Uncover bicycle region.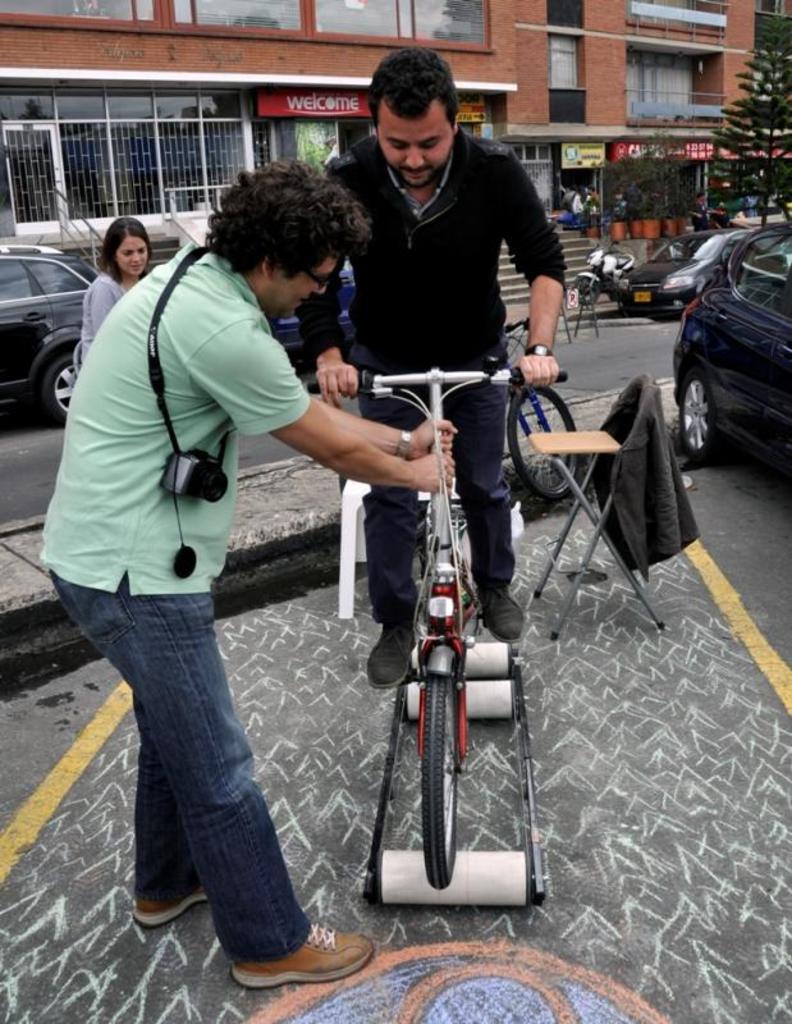
Uncovered: left=333, top=316, right=578, bottom=495.
